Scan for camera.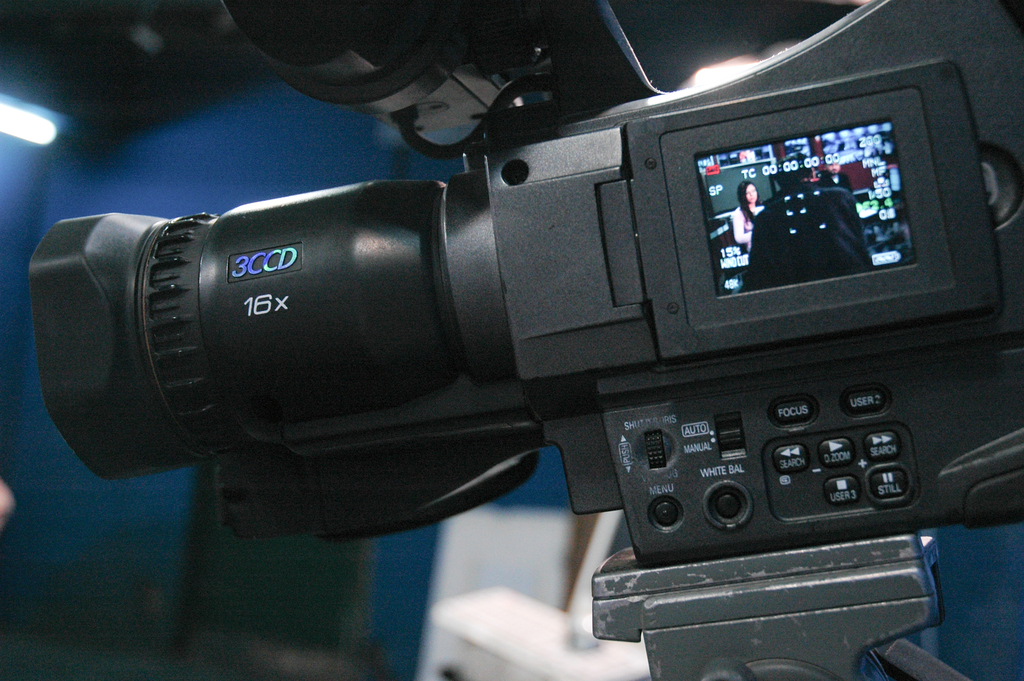
Scan result: left=28, top=0, right=1023, bottom=569.
